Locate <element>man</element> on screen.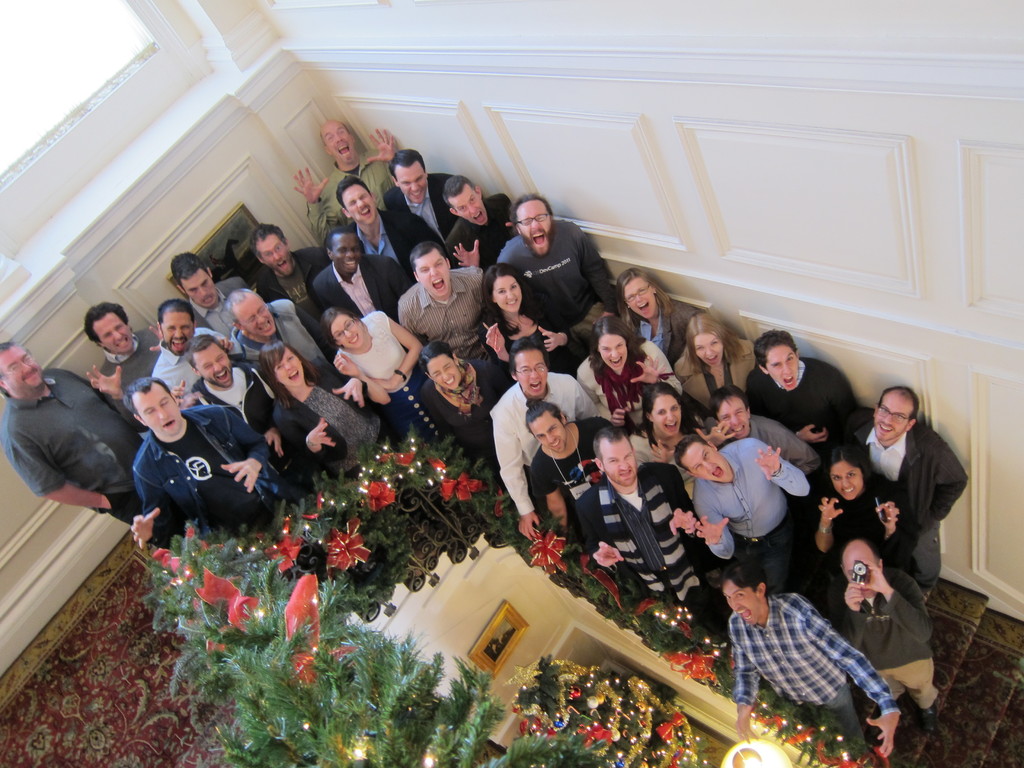
On screen at crop(843, 385, 962, 586).
